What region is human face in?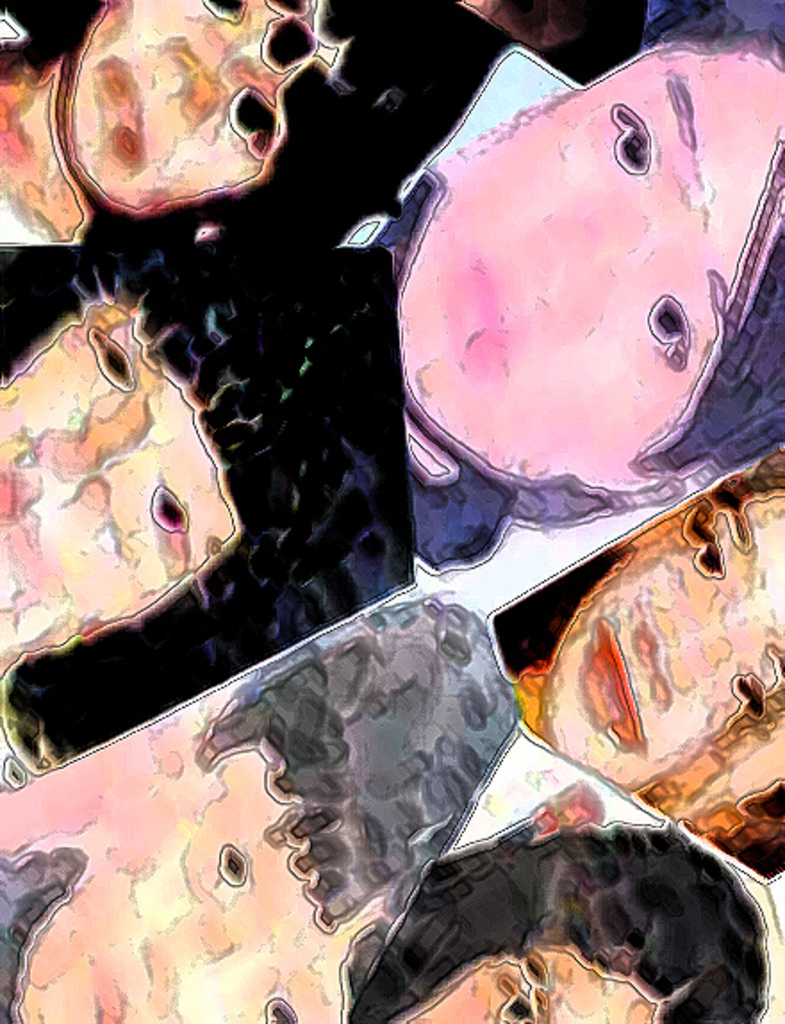
[394,48,783,480].
